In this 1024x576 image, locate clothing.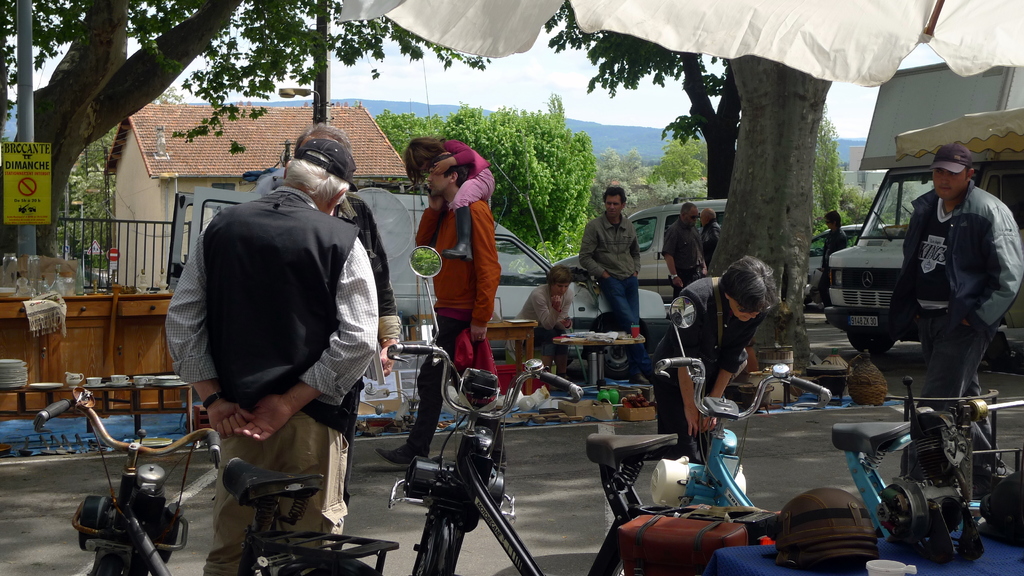
Bounding box: region(820, 233, 845, 309).
